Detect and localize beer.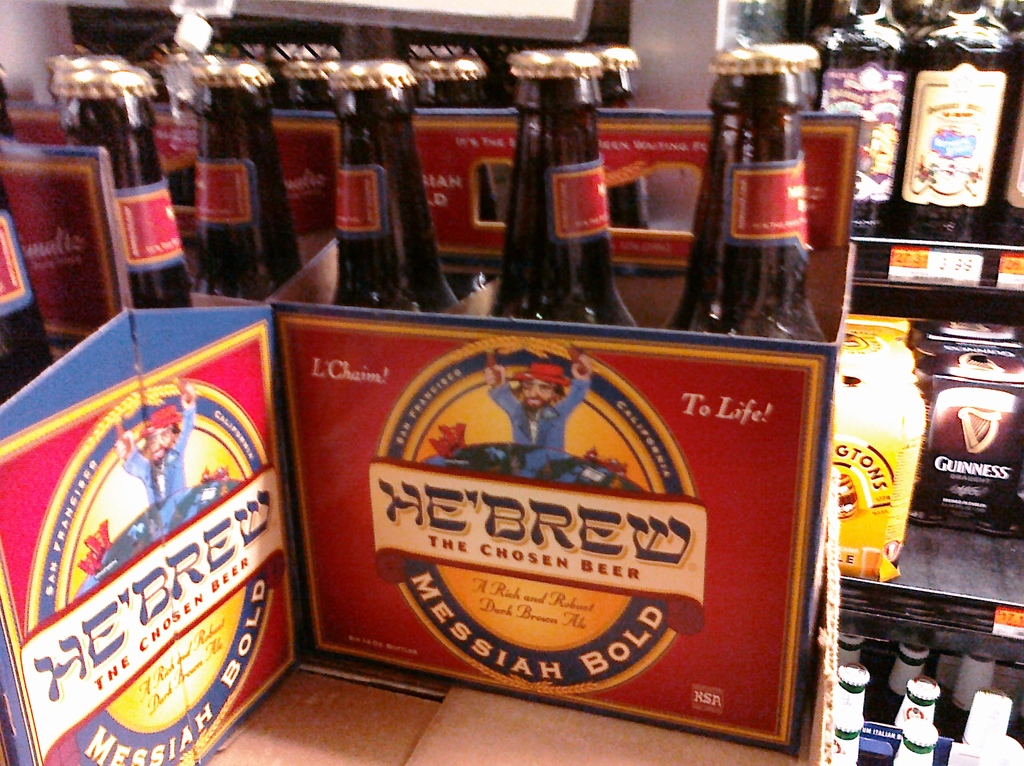
Localized at x1=408 y1=58 x2=507 y2=118.
